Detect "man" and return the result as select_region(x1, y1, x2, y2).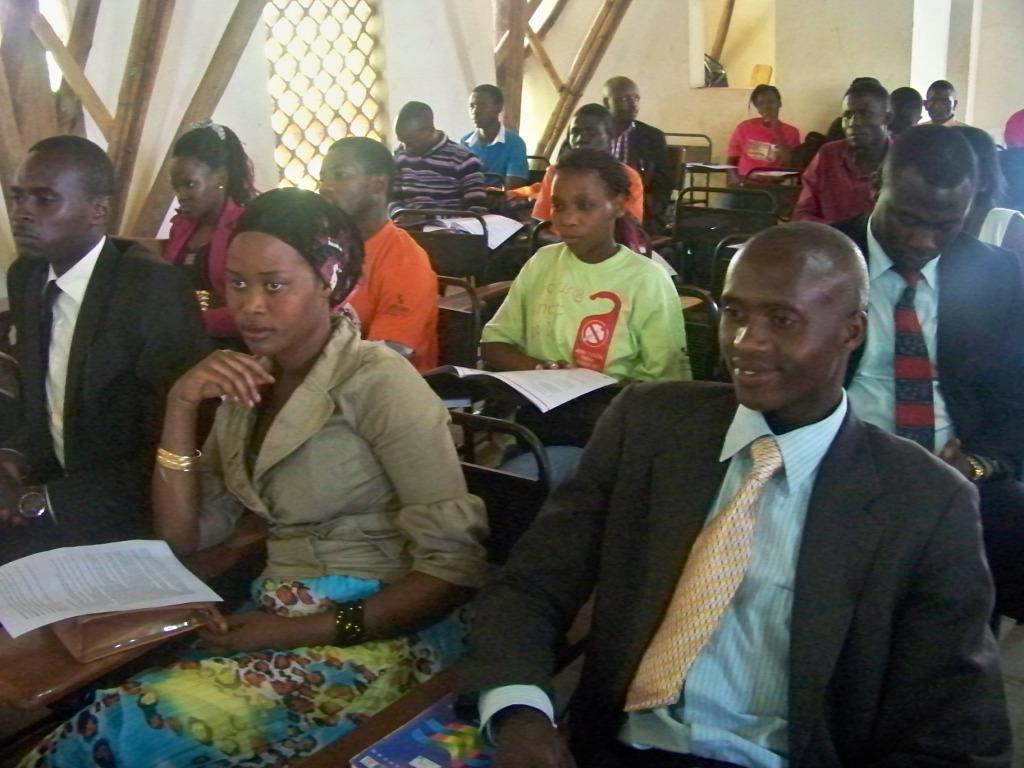
select_region(528, 99, 645, 237).
